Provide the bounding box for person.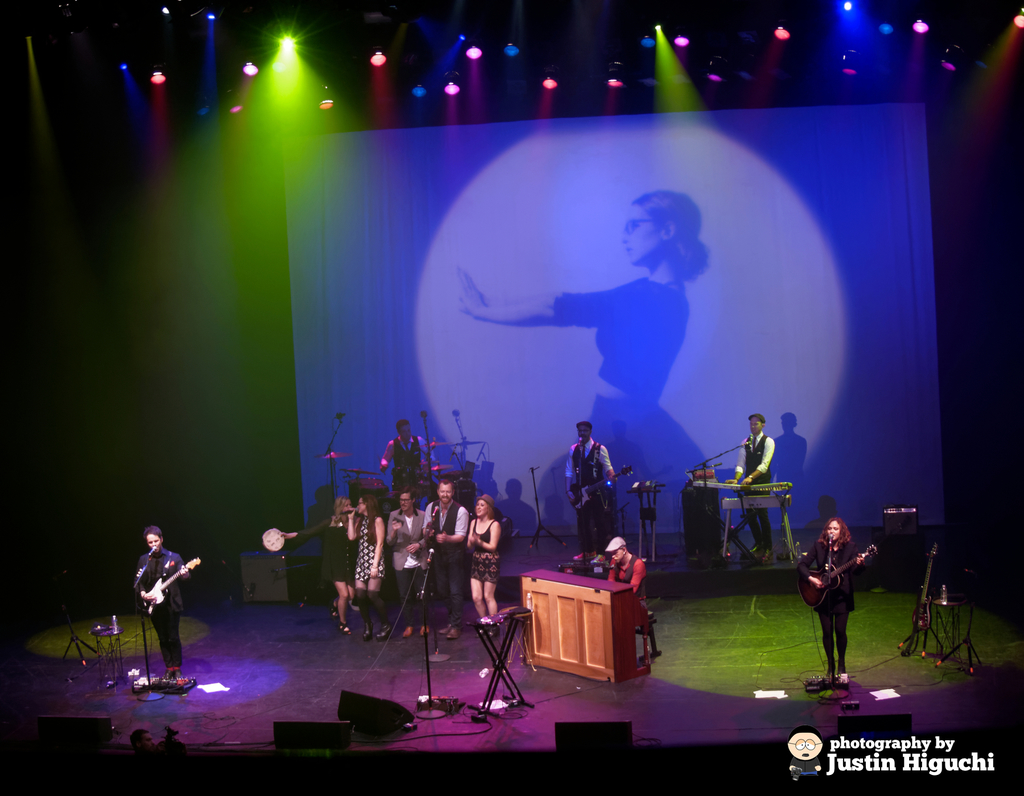
(455,191,718,529).
